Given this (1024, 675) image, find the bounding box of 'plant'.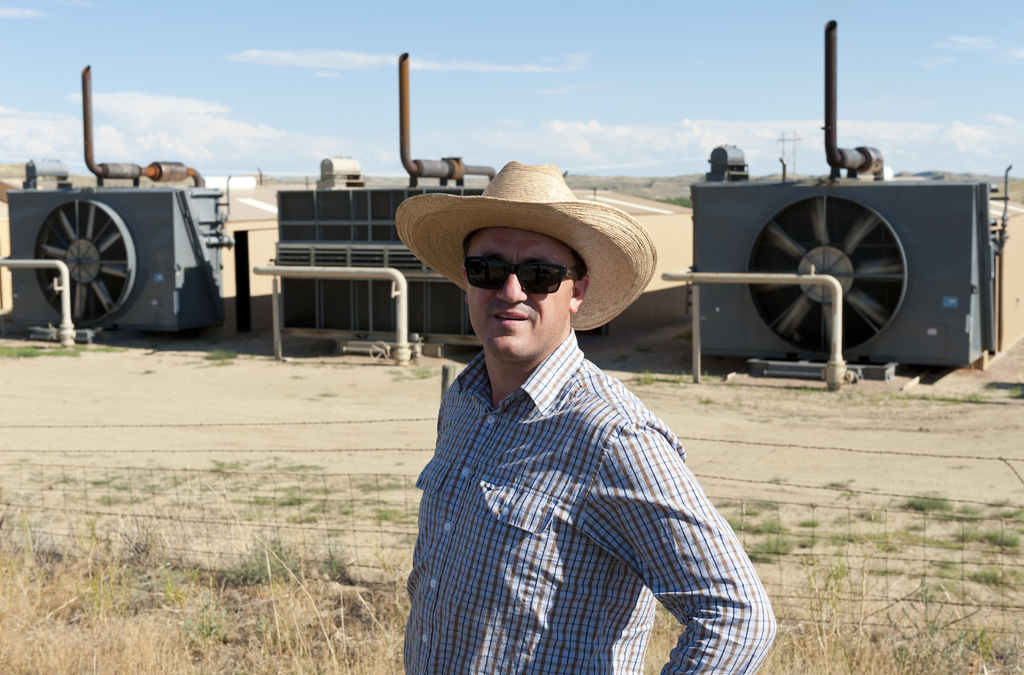
region(102, 492, 120, 505).
